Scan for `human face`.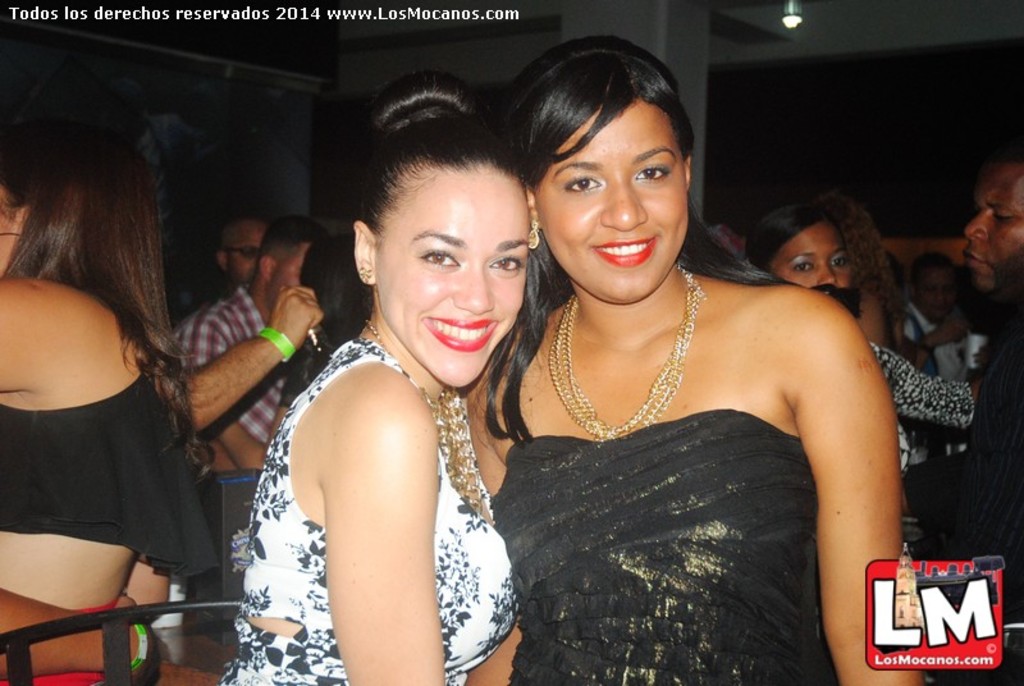
Scan result: 269, 253, 303, 312.
